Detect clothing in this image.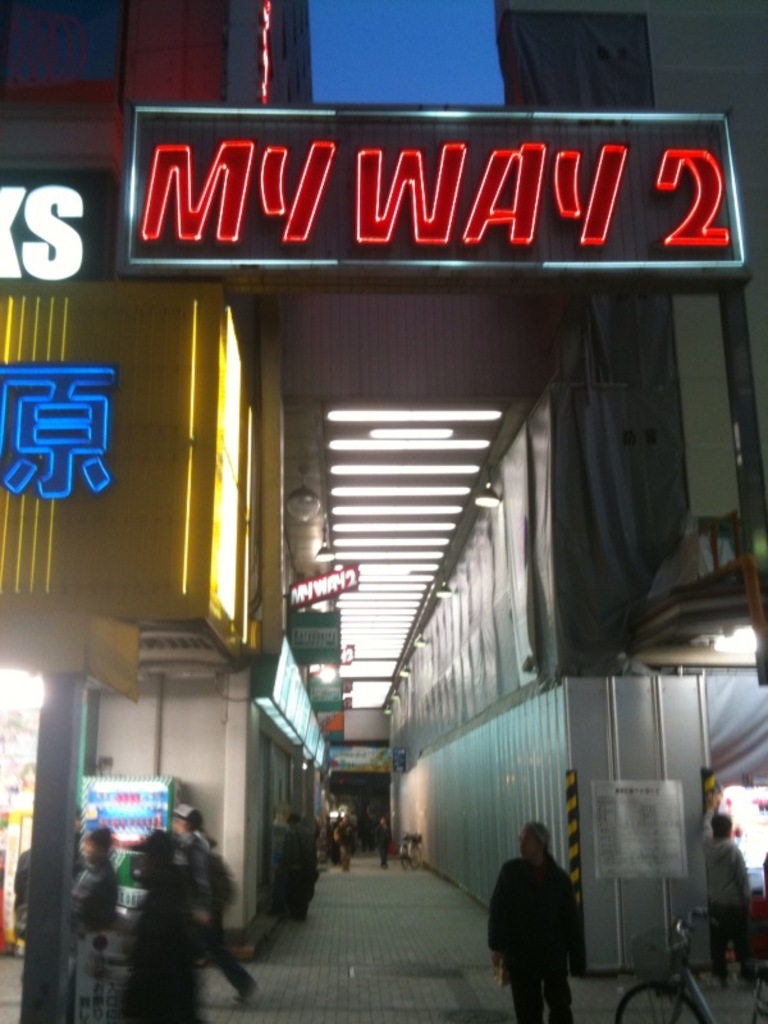
Detection: 177,841,252,992.
